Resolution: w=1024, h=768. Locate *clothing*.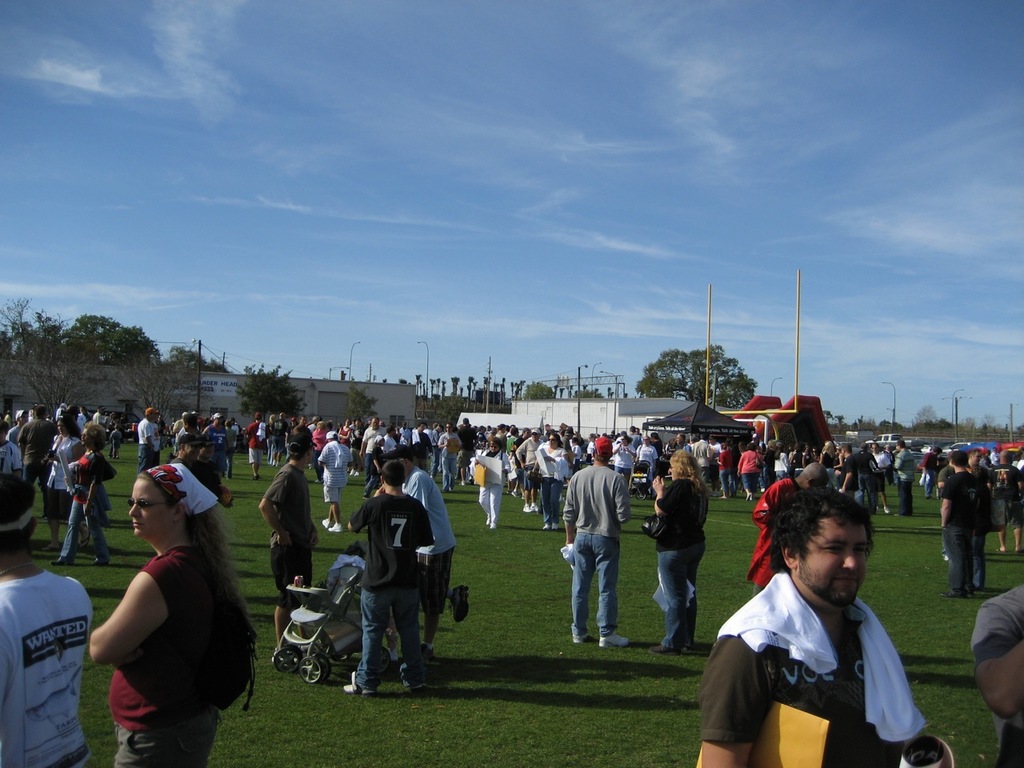
left=0, top=566, right=93, bottom=767.
